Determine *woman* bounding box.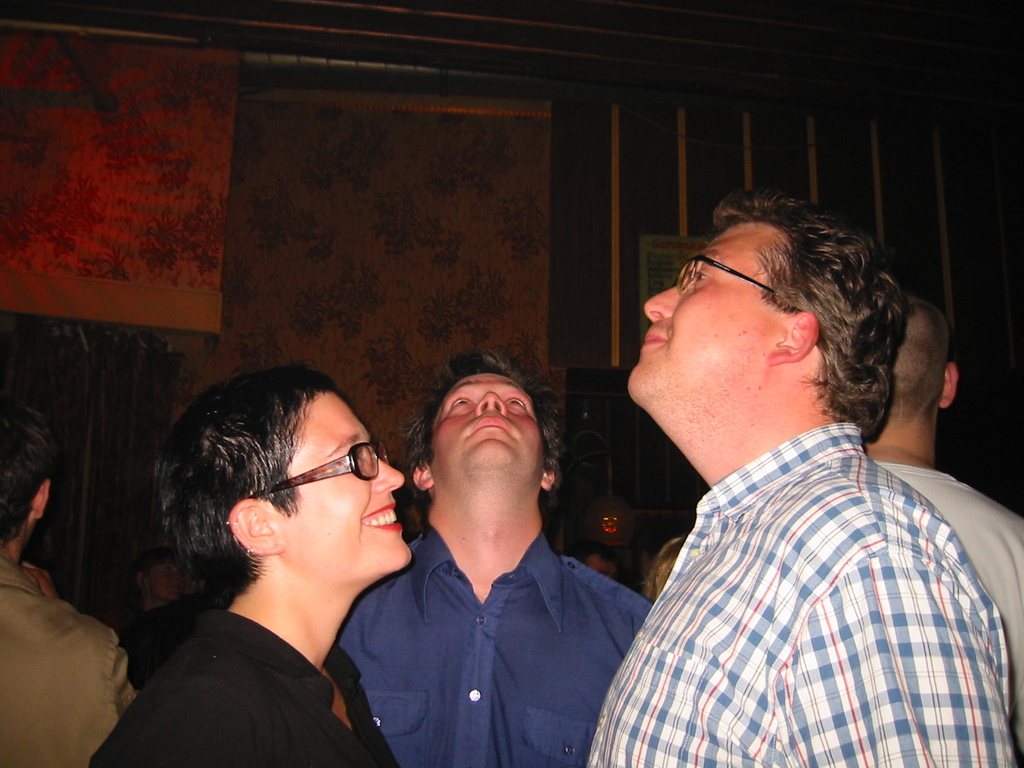
Determined: 88 357 423 767.
